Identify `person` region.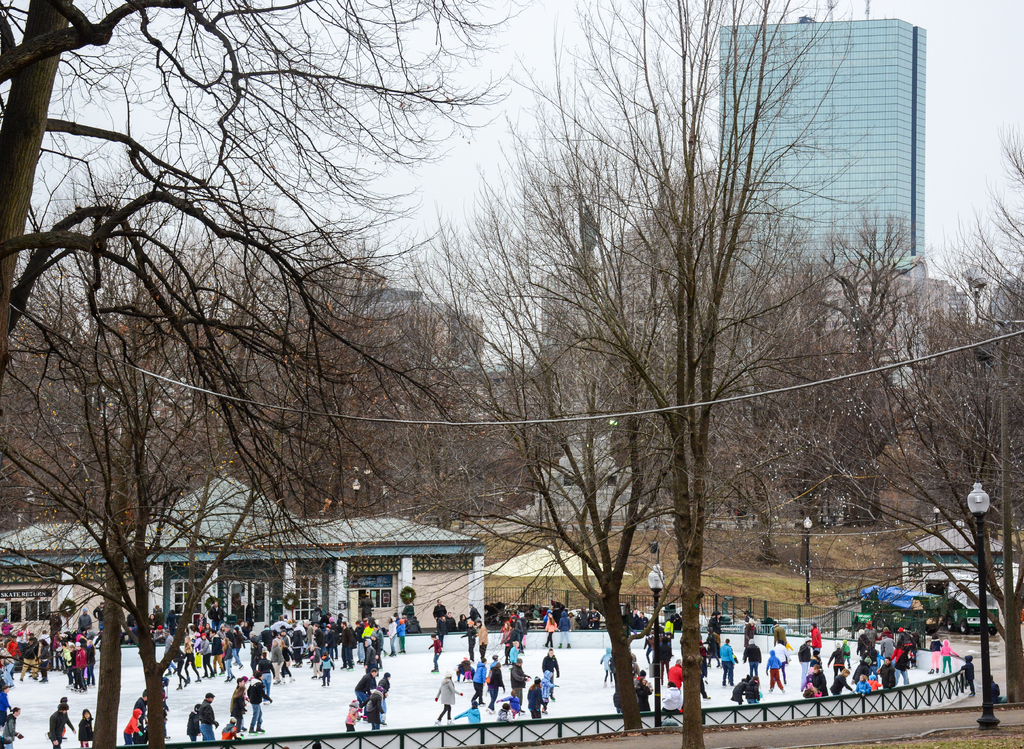
Region: (558,608,572,647).
